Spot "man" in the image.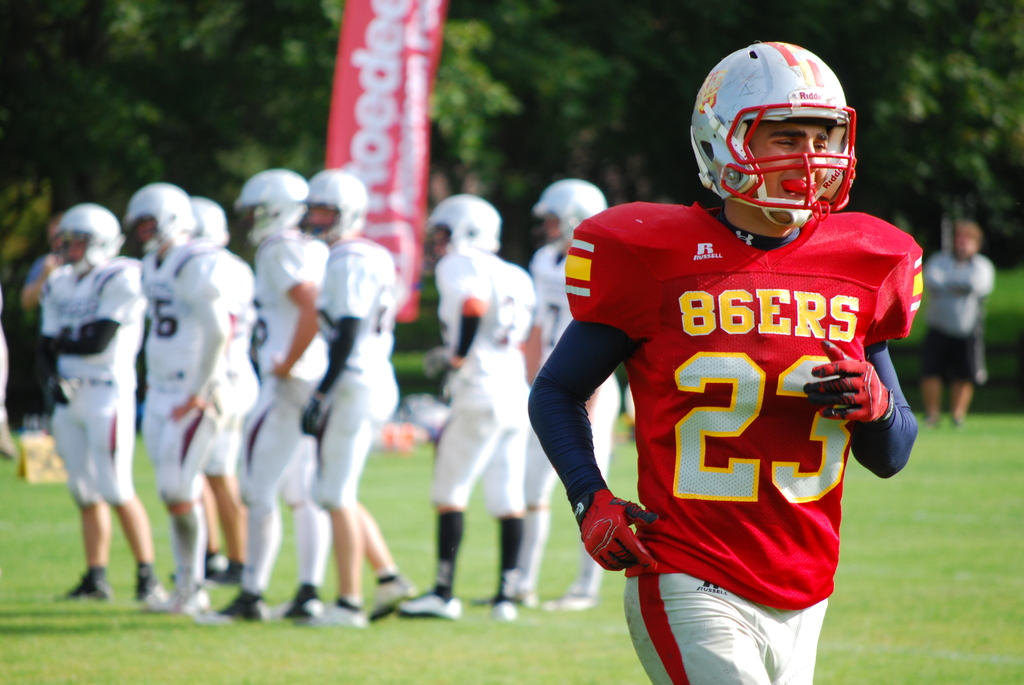
"man" found at (left=28, top=186, right=157, bottom=624).
